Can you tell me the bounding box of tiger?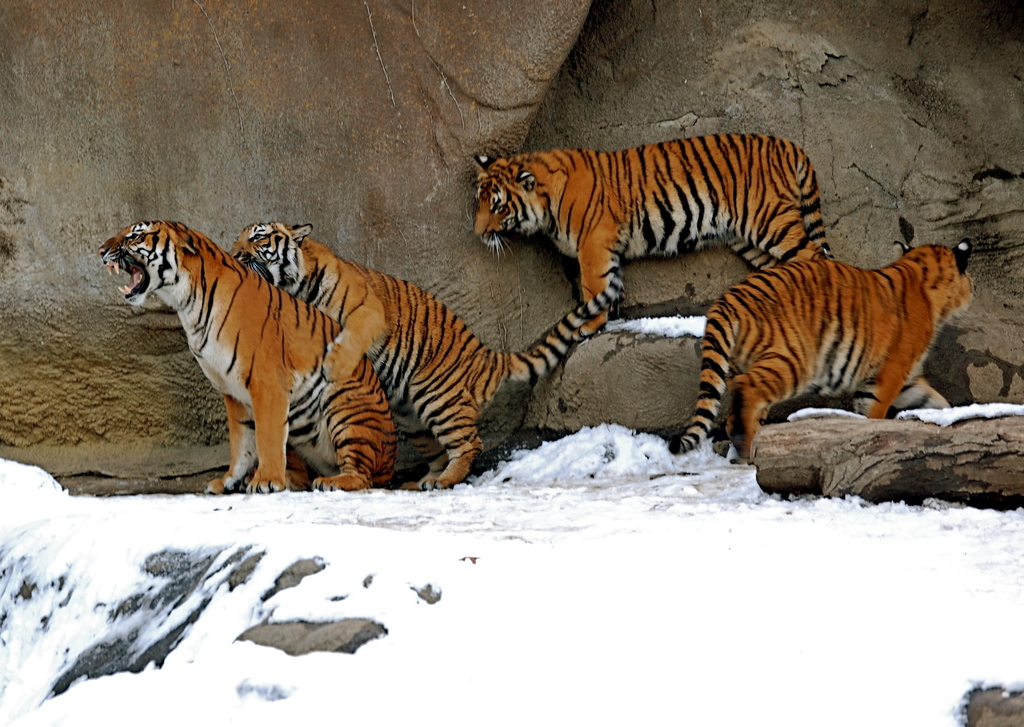
(left=669, top=245, right=976, bottom=463).
